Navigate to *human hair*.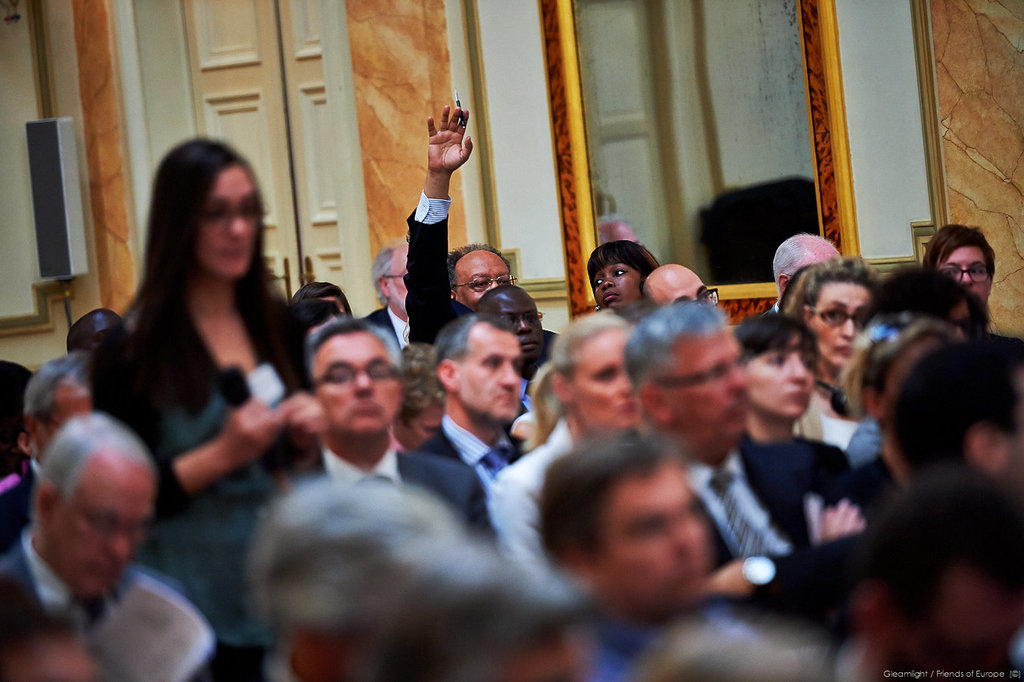
Navigation target: [x1=24, y1=349, x2=89, y2=434].
